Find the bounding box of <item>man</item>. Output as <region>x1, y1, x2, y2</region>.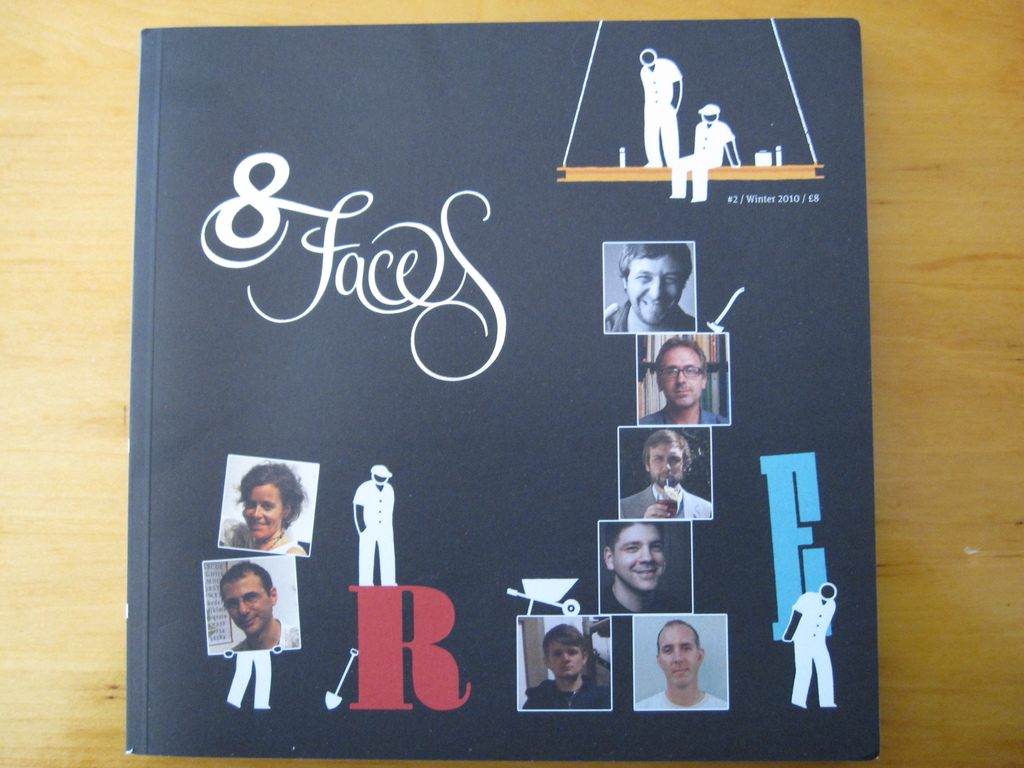
<region>614, 426, 717, 518</region>.
